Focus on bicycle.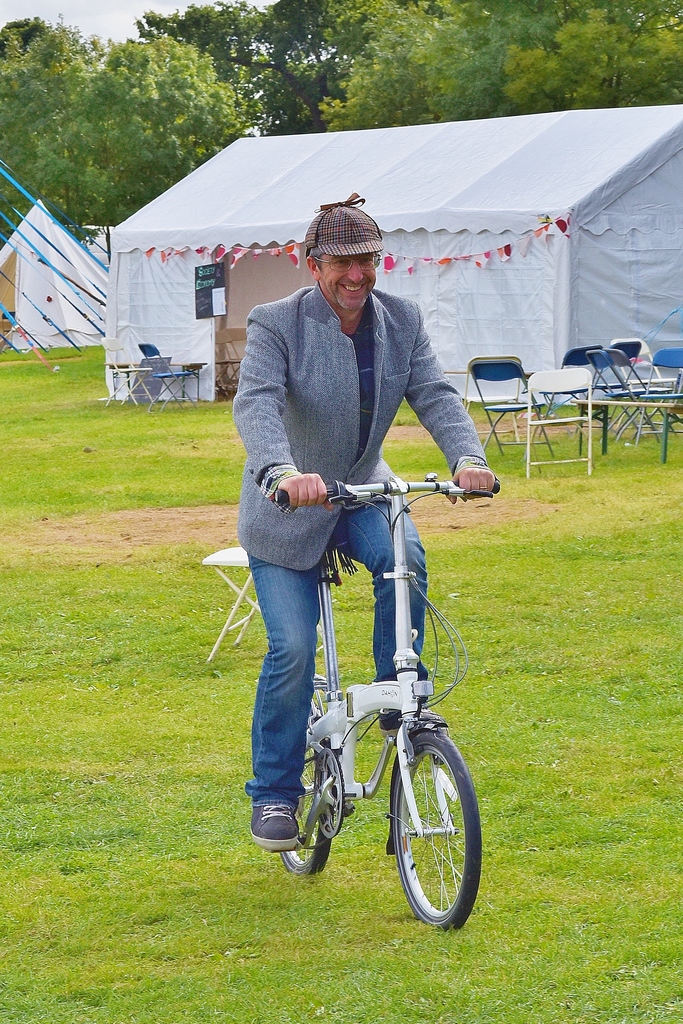
Focused at (left=216, top=469, right=496, bottom=931).
